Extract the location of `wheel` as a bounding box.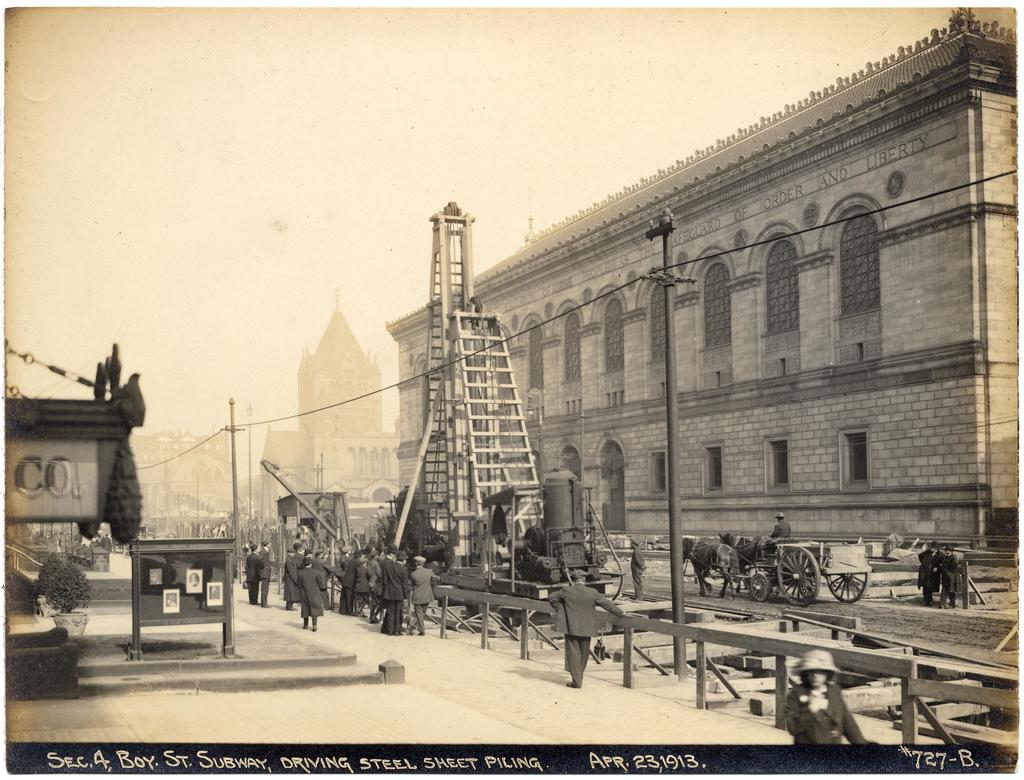
748, 568, 768, 603.
